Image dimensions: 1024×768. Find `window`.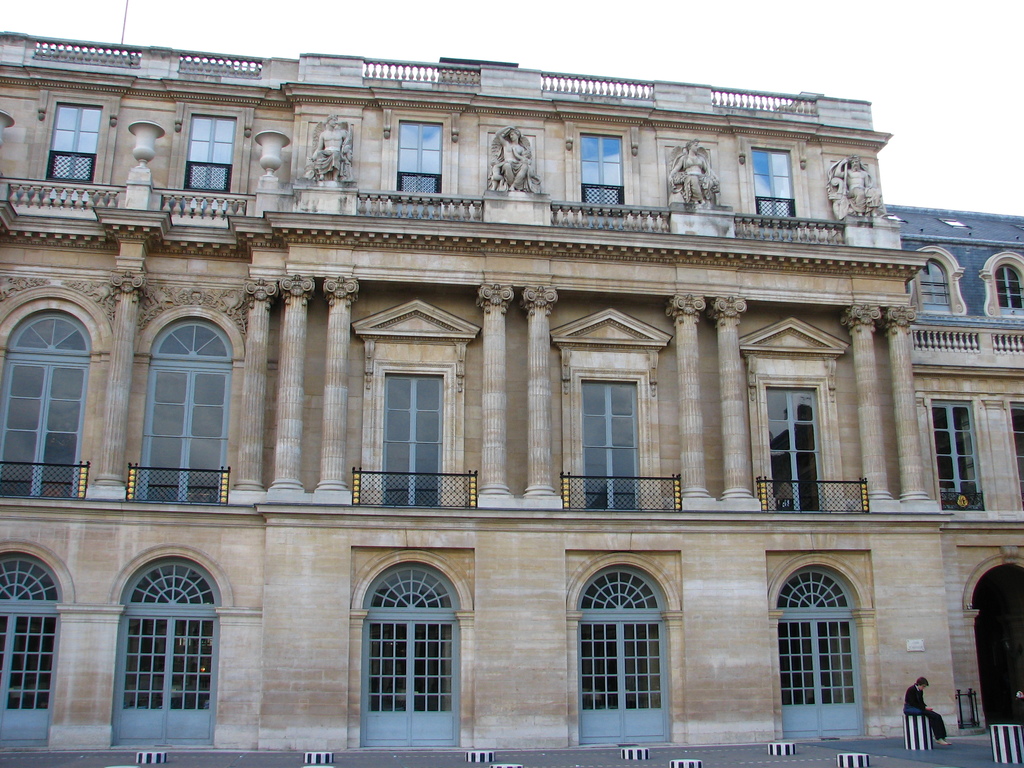
box(744, 312, 844, 514).
